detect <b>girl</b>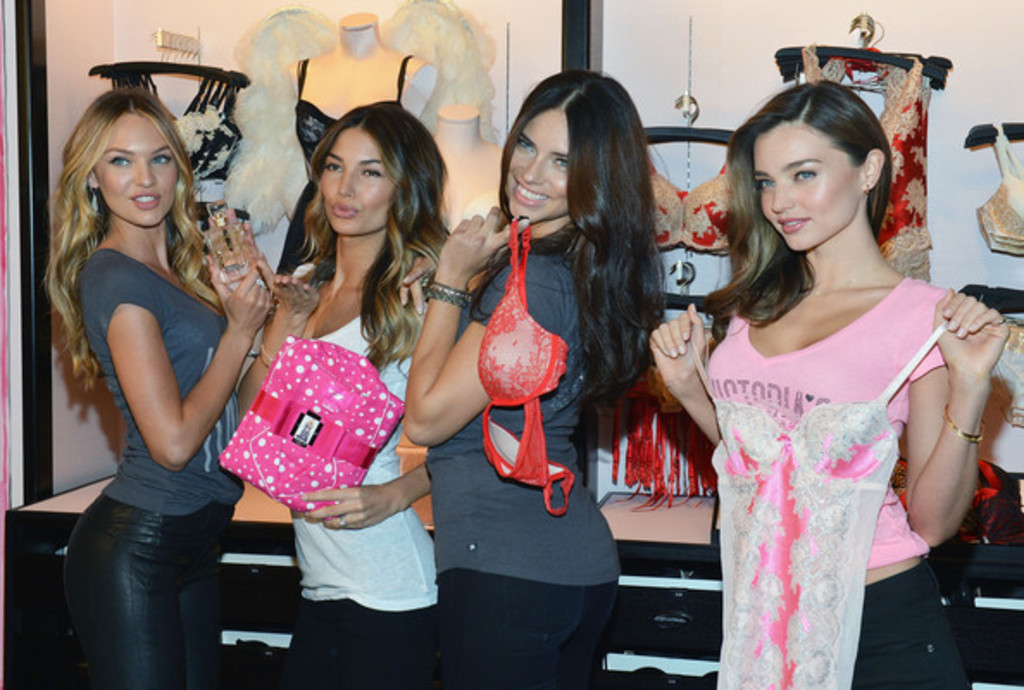
left=238, top=104, right=481, bottom=688
